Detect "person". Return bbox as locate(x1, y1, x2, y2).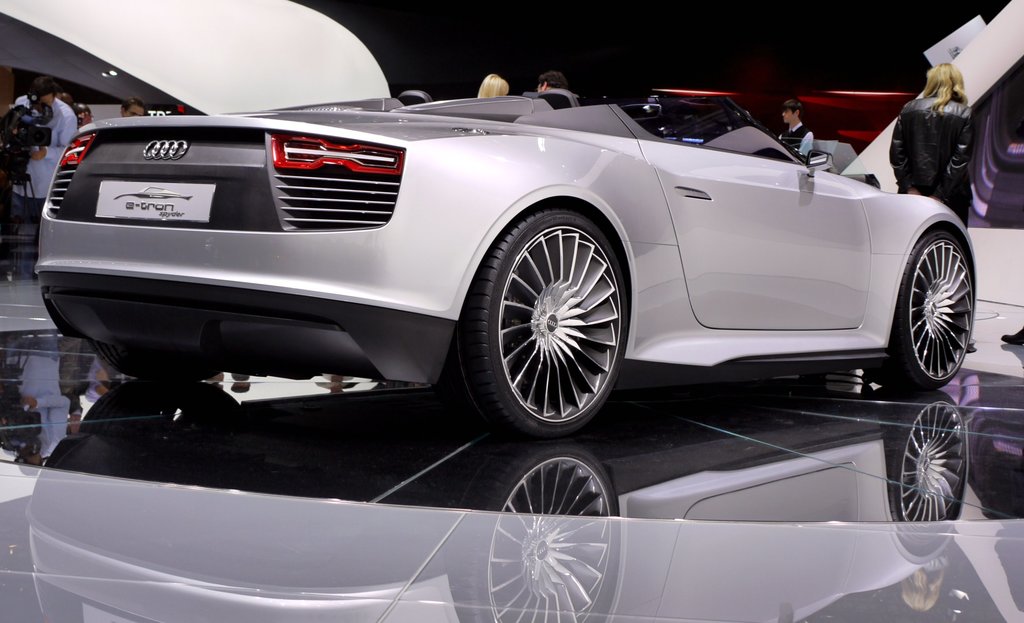
locate(120, 97, 145, 123).
